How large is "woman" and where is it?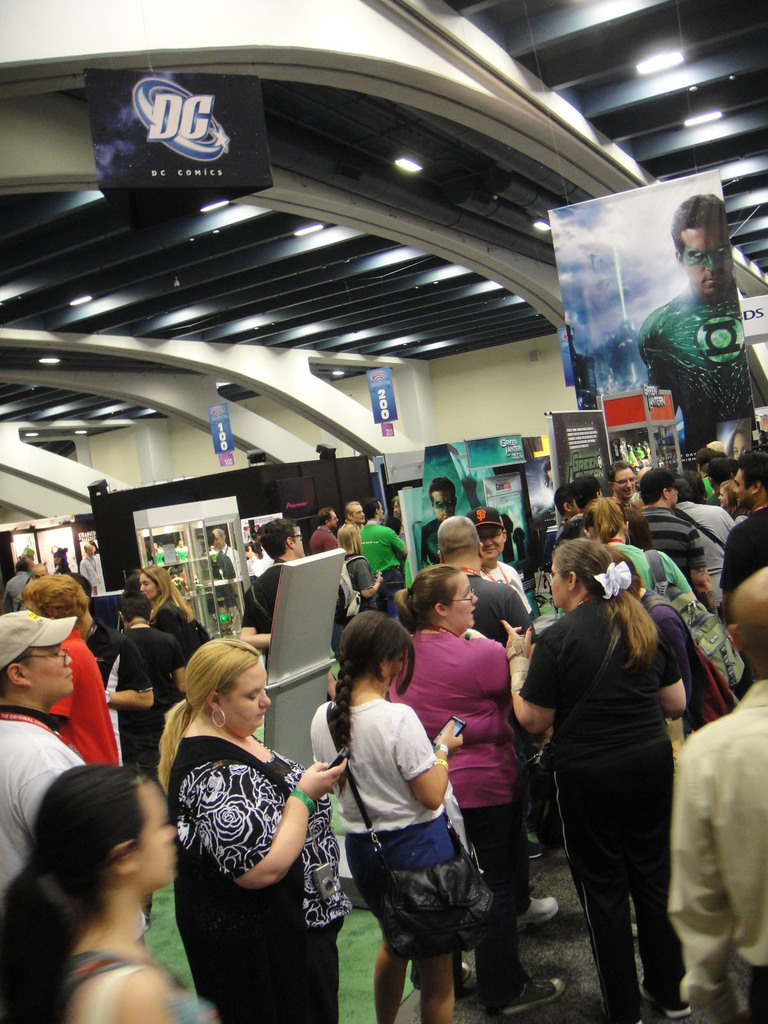
Bounding box: [0,762,211,1023].
